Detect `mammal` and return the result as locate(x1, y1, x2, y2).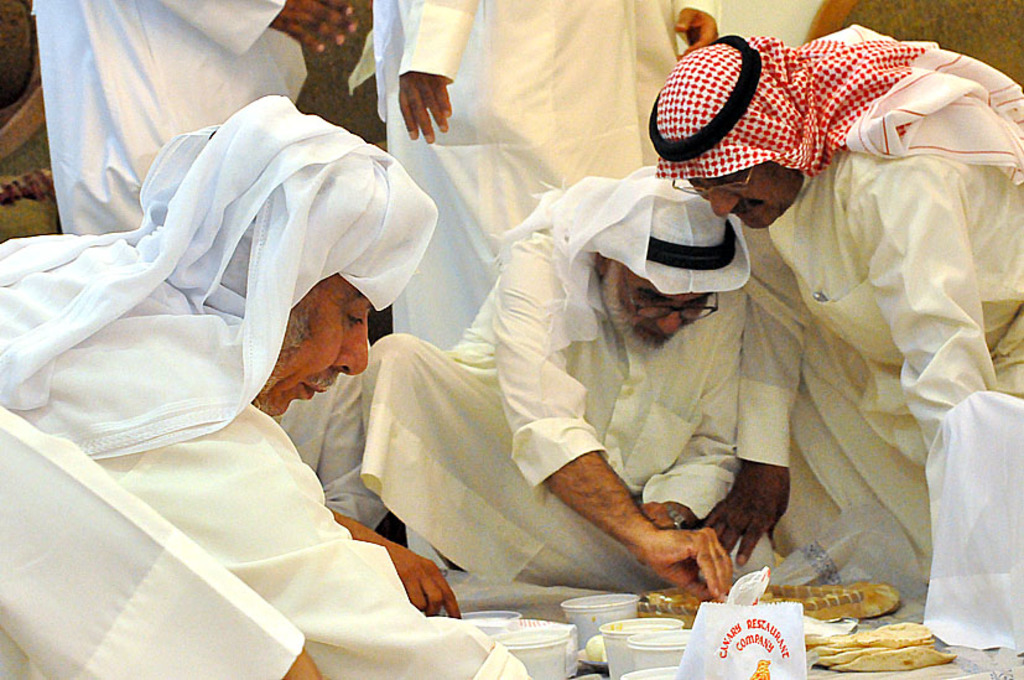
locate(272, 351, 461, 614).
